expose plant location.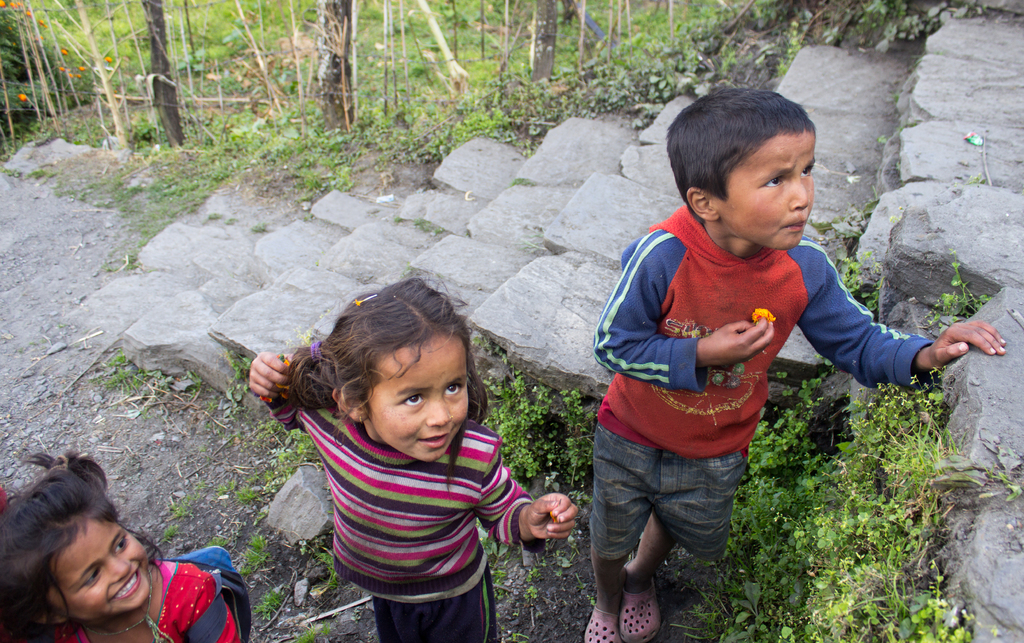
Exposed at left=95, top=341, right=160, bottom=403.
